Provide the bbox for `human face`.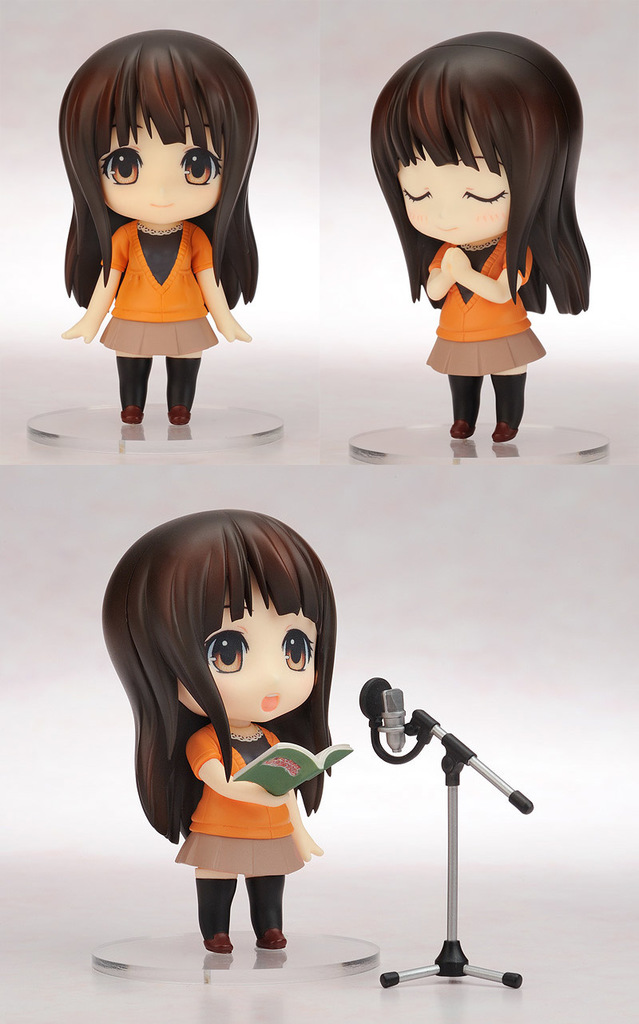
bbox(398, 107, 509, 246).
